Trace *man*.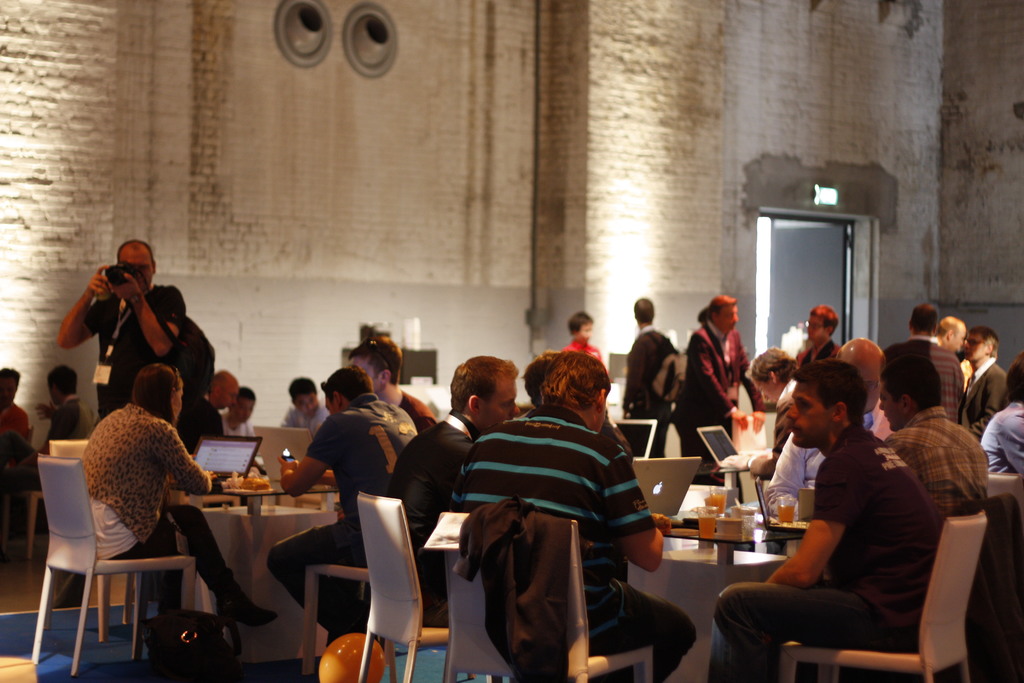
Traced to bbox(964, 329, 1013, 418).
